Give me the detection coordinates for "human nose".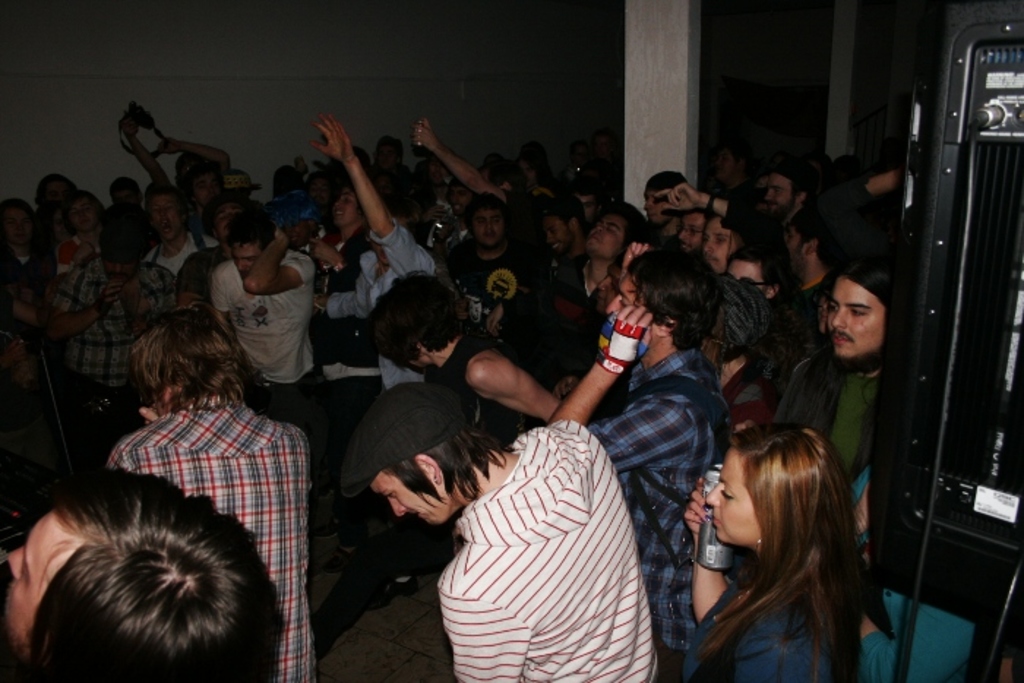
(left=484, top=221, right=492, bottom=237).
